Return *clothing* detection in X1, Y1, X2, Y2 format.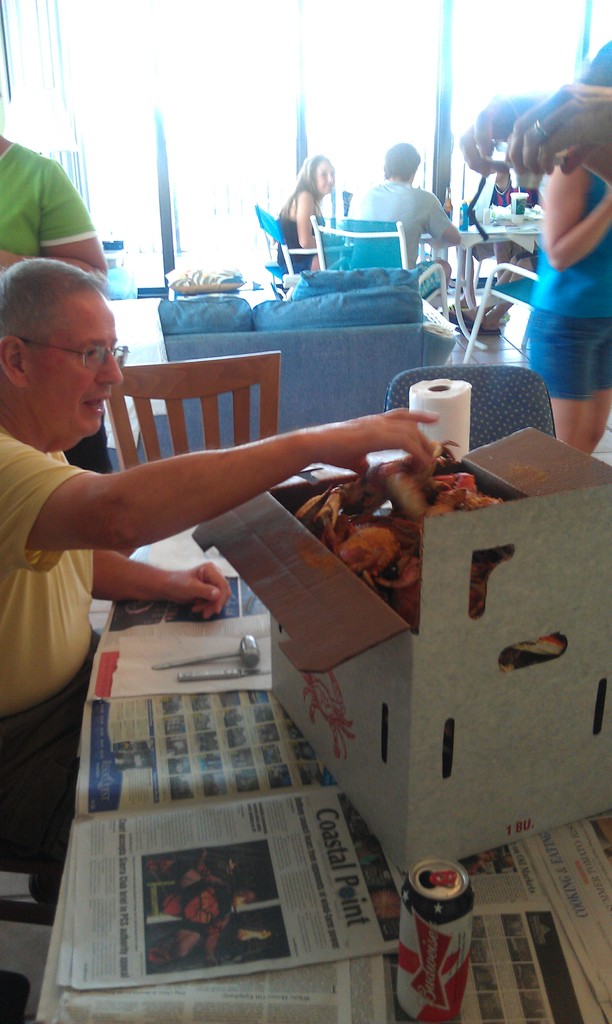
2, 133, 115, 282.
